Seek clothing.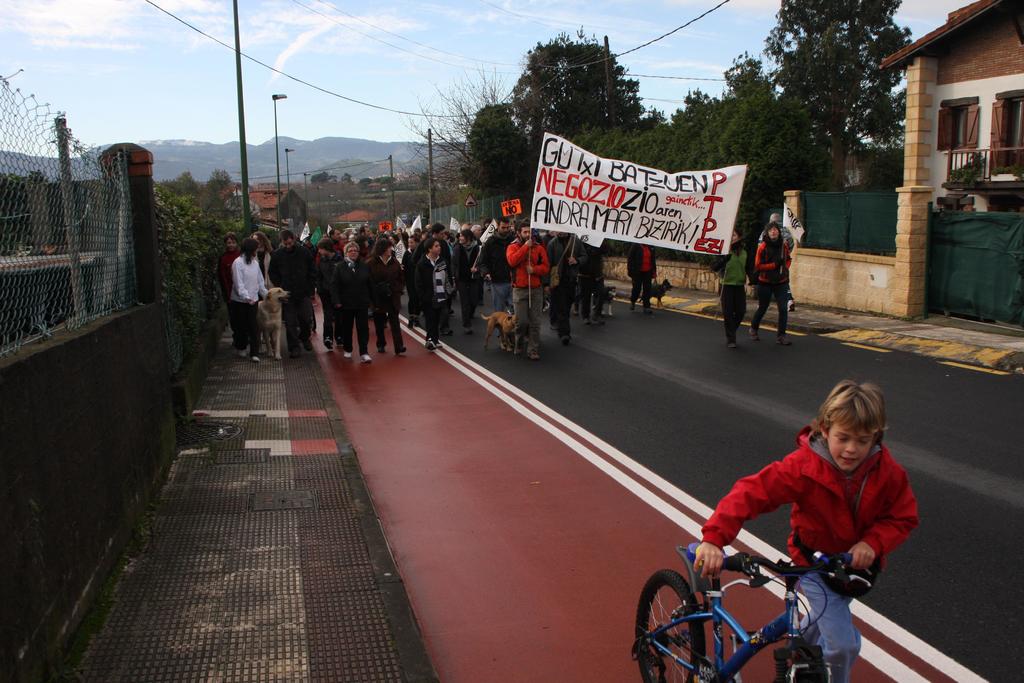
x1=543 y1=235 x2=559 y2=317.
